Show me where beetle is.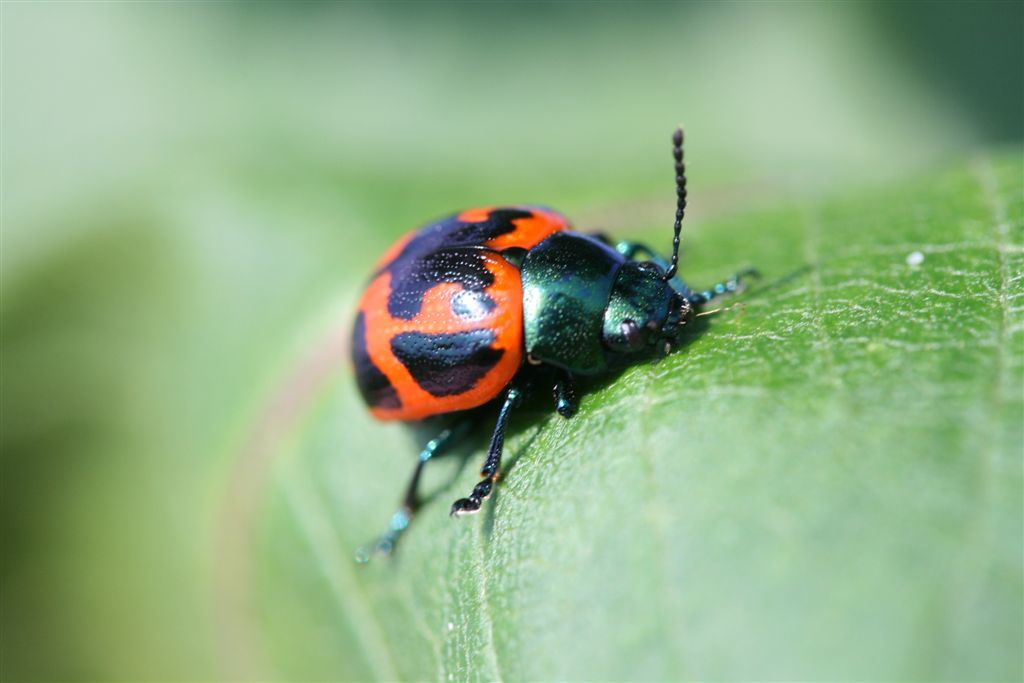
beetle is at <region>351, 124, 754, 565</region>.
